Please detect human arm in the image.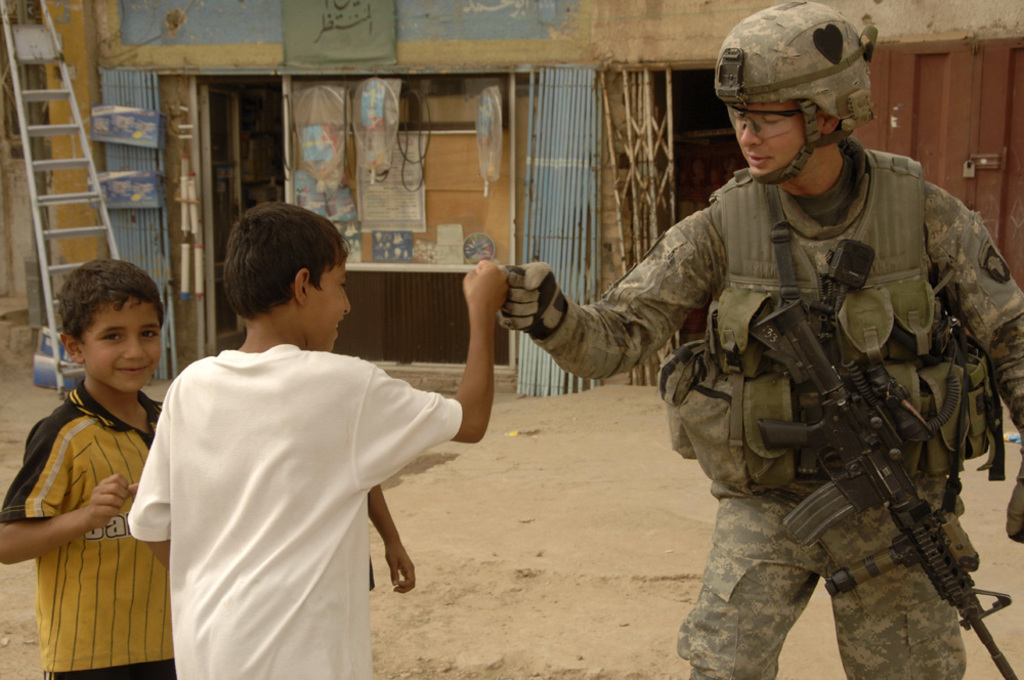
box(369, 482, 424, 595).
